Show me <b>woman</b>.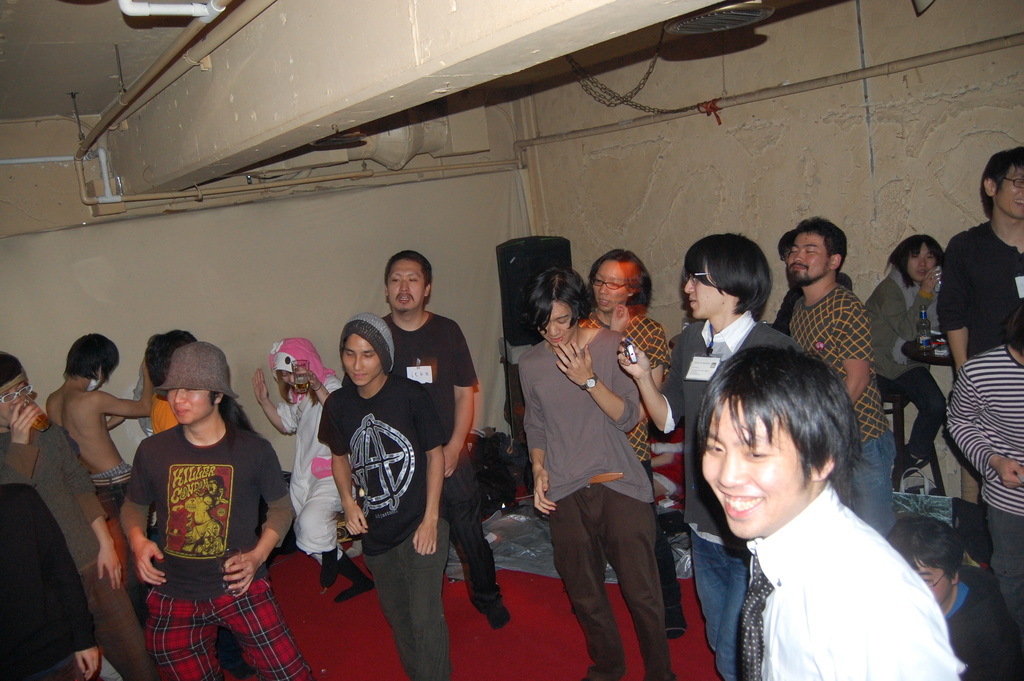
<b>woman</b> is here: <box>865,236,947,475</box>.
